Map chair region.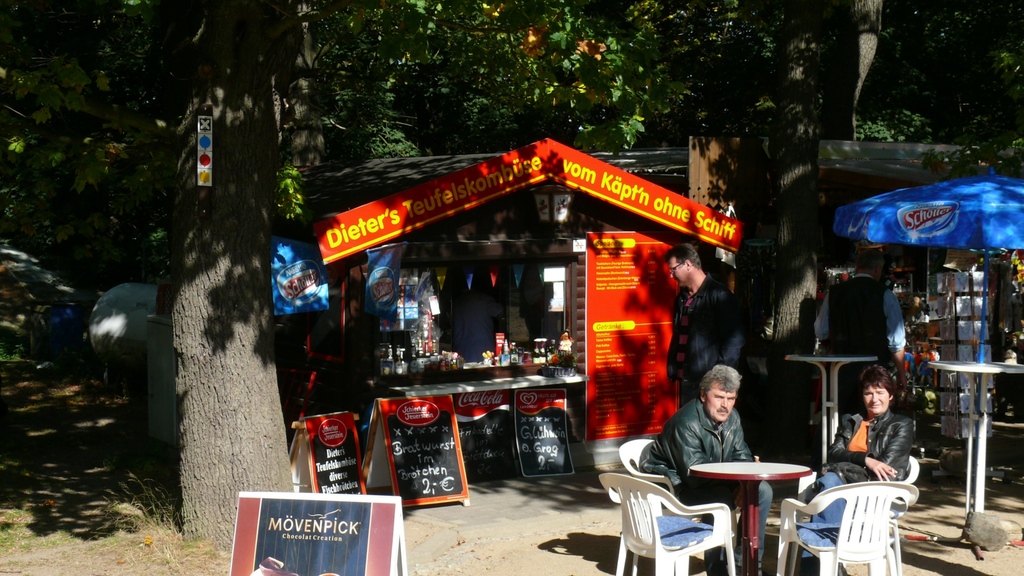
Mapped to BBox(799, 452, 919, 575).
